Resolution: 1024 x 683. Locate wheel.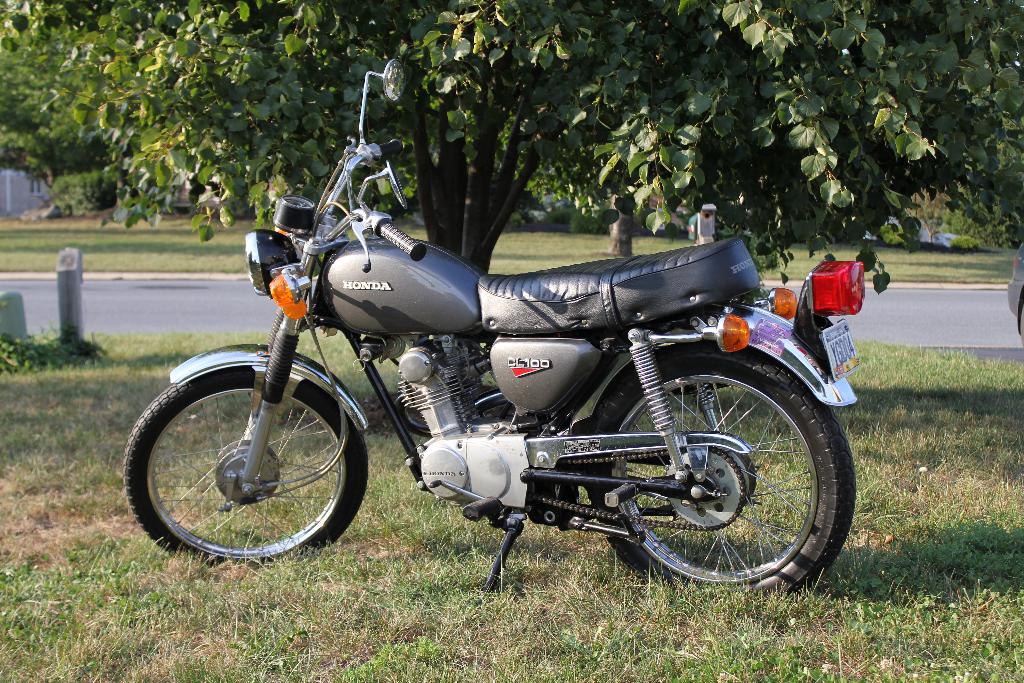
<bbox>571, 340, 856, 598</bbox>.
